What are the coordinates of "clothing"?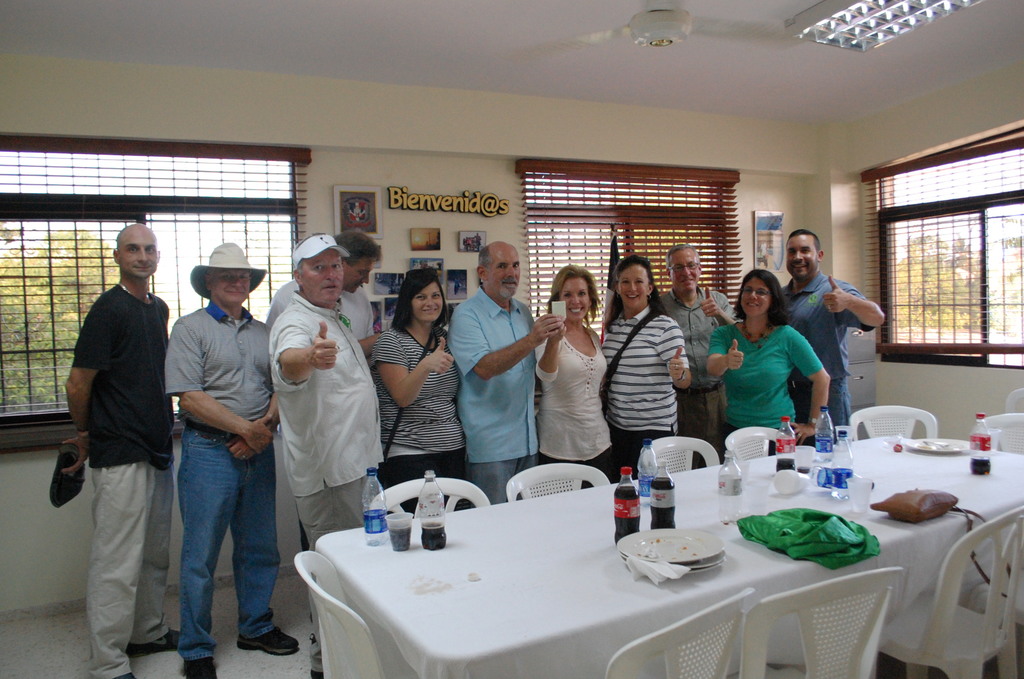
[left=173, top=420, right=284, bottom=661].
